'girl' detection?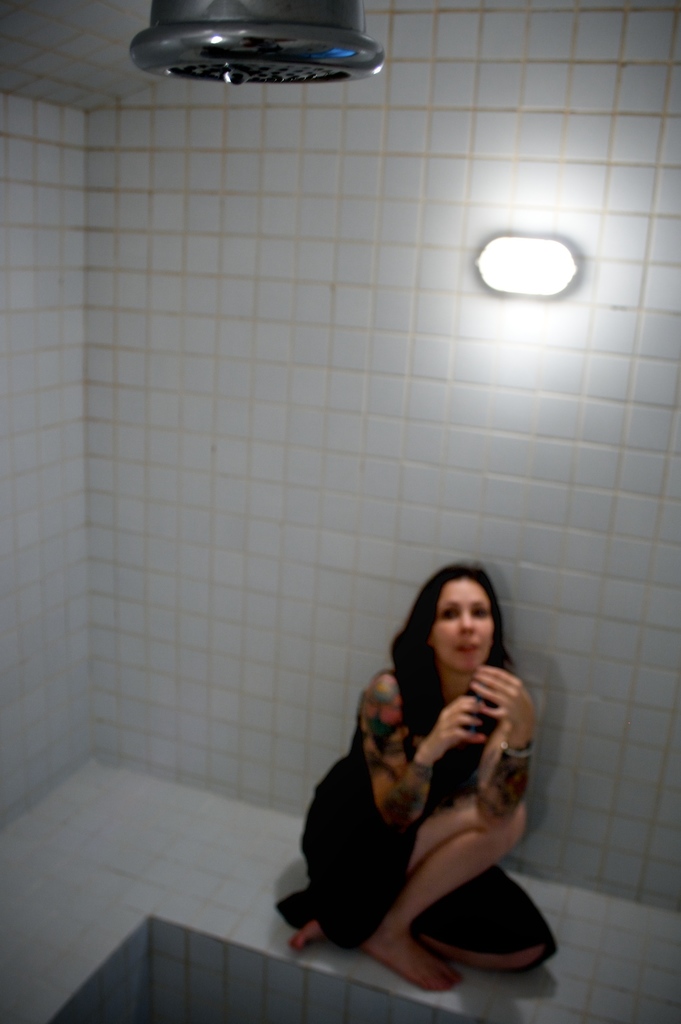
pyautogui.locateOnScreen(280, 559, 562, 995)
